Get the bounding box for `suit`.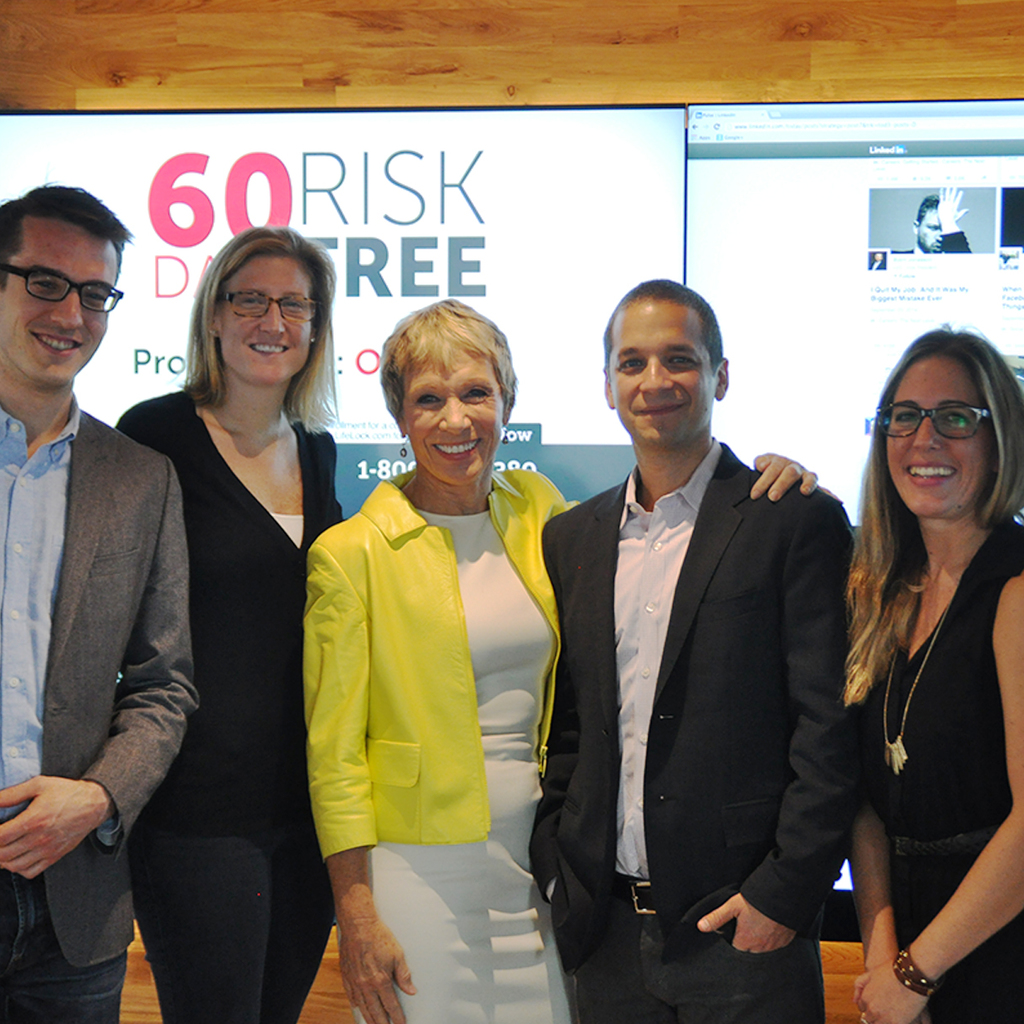
0 392 200 1023.
